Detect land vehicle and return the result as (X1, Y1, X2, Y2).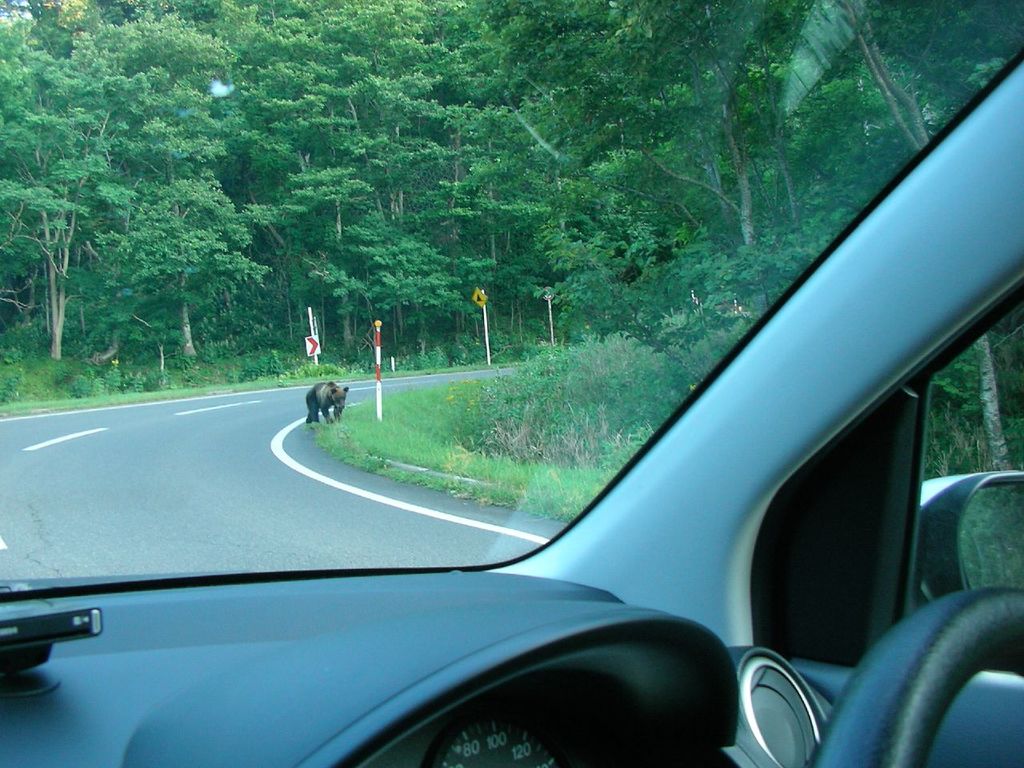
(0, 7, 1023, 767).
